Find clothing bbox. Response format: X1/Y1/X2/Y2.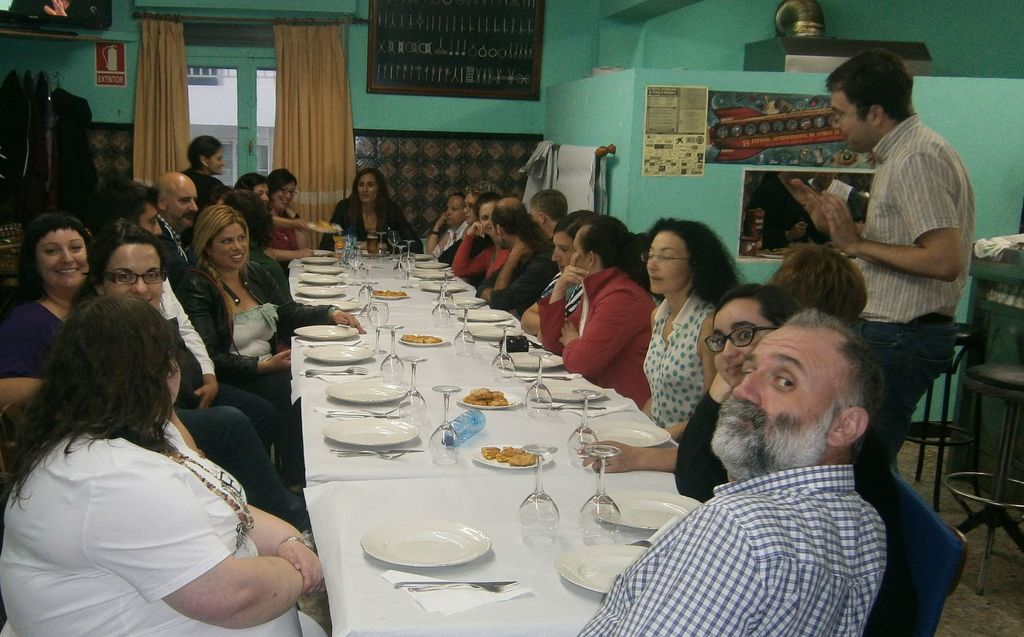
594/403/959/626.
